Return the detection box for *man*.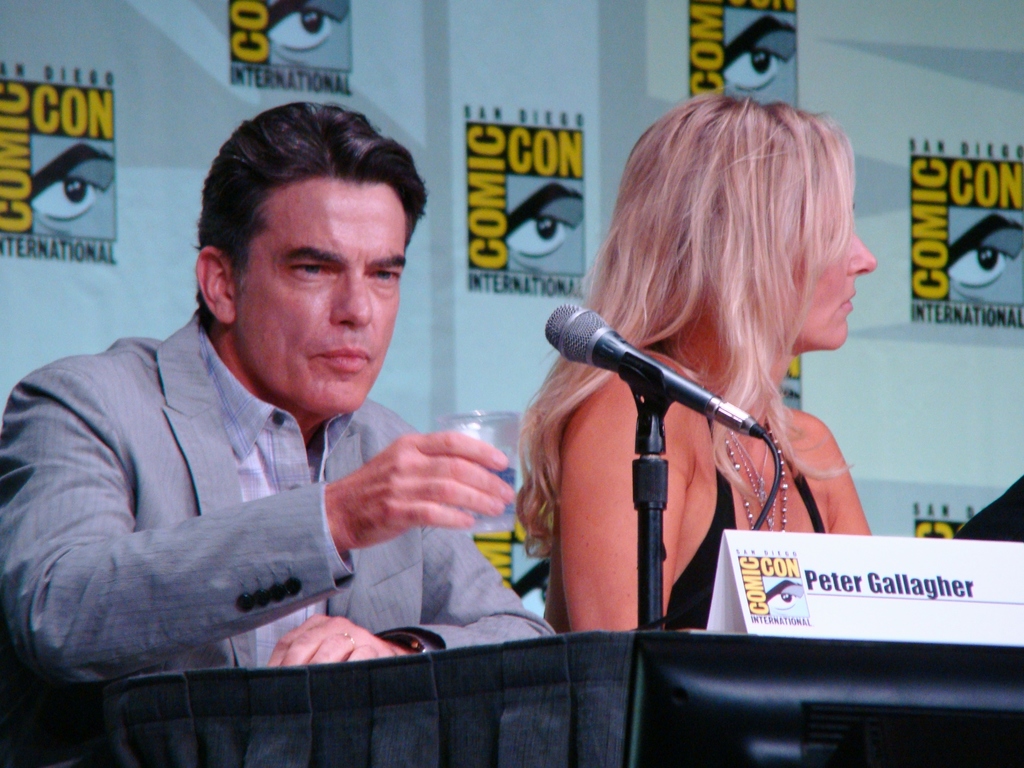
box(36, 118, 622, 754).
